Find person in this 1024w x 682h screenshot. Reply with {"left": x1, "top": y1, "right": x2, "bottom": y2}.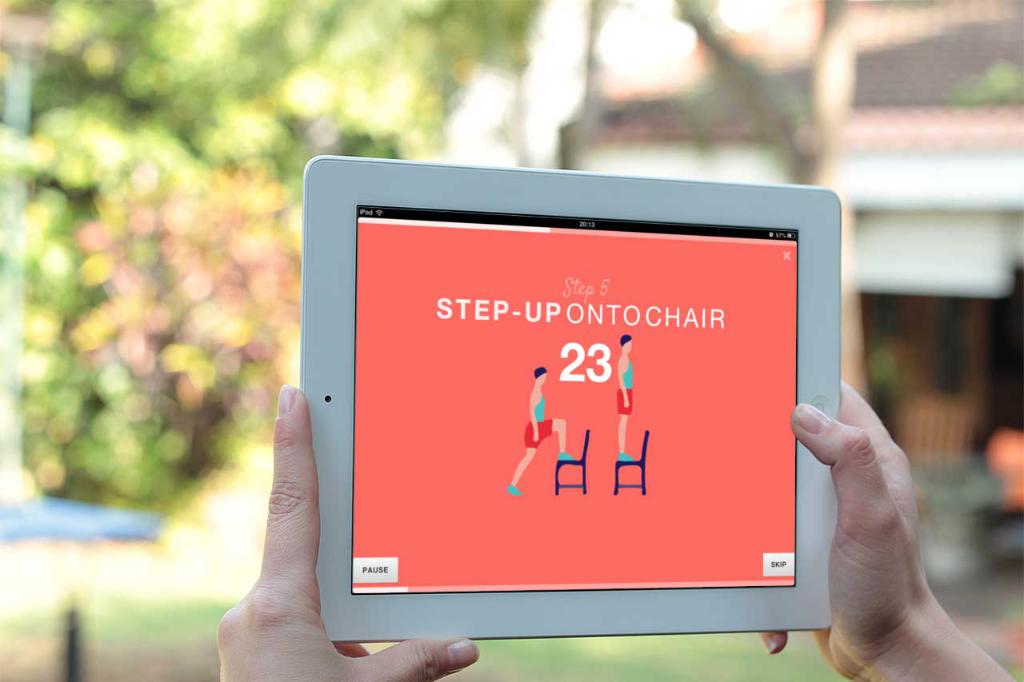
{"left": 506, "top": 366, "right": 577, "bottom": 497}.
